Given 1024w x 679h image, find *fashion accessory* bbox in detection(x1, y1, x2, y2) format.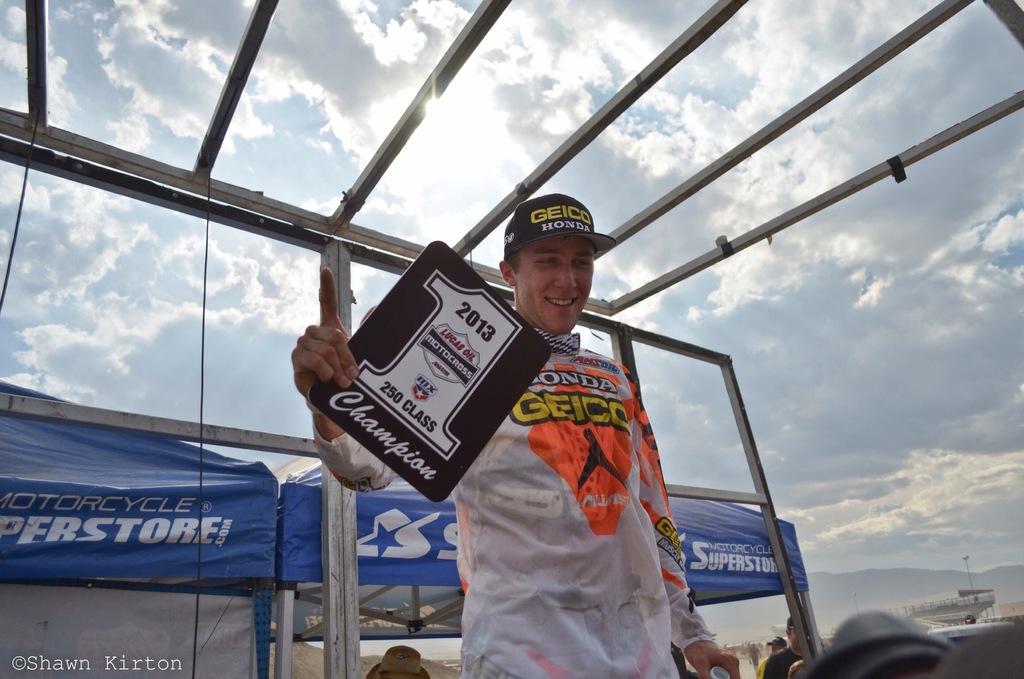
detection(364, 643, 431, 678).
